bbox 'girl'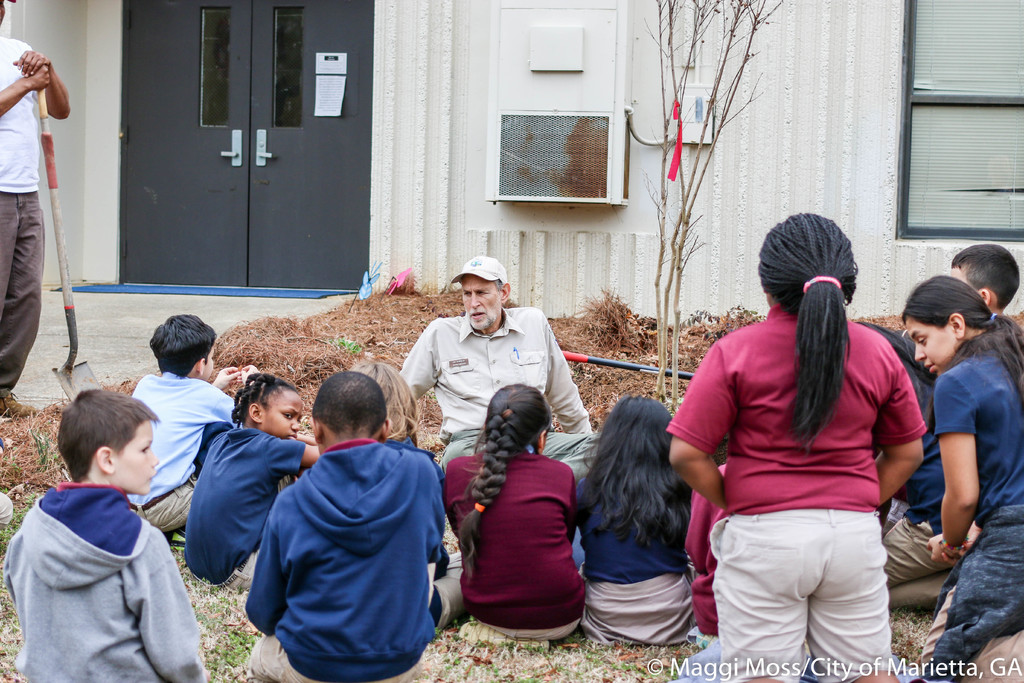
(668, 219, 925, 682)
